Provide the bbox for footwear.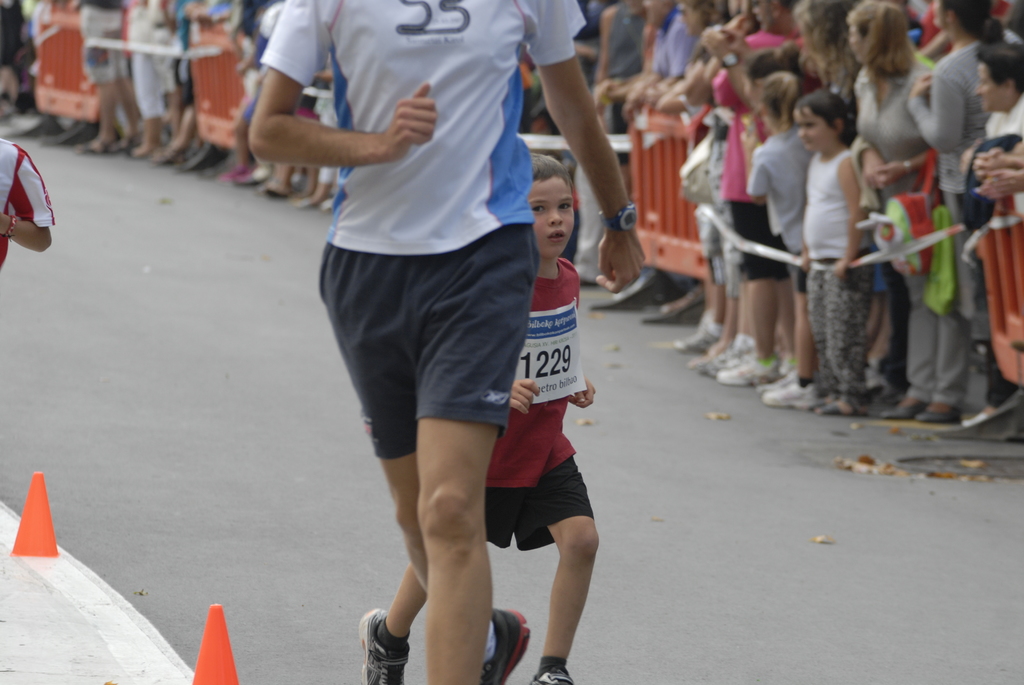
[x1=701, y1=338, x2=749, y2=367].
